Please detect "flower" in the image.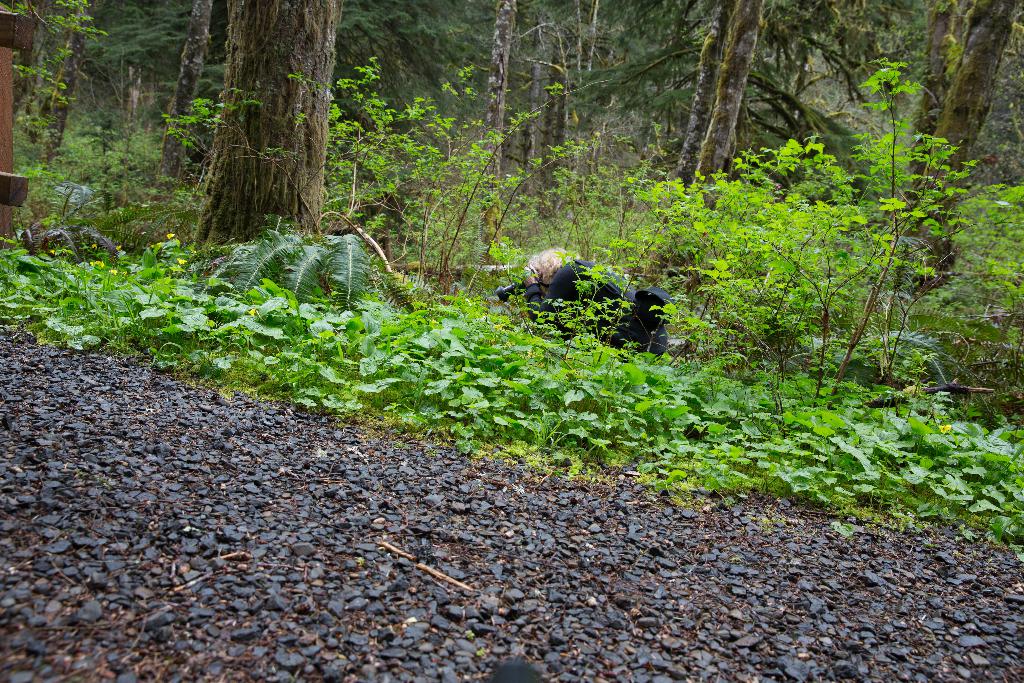
bbox(115, 245, 120, 252).
